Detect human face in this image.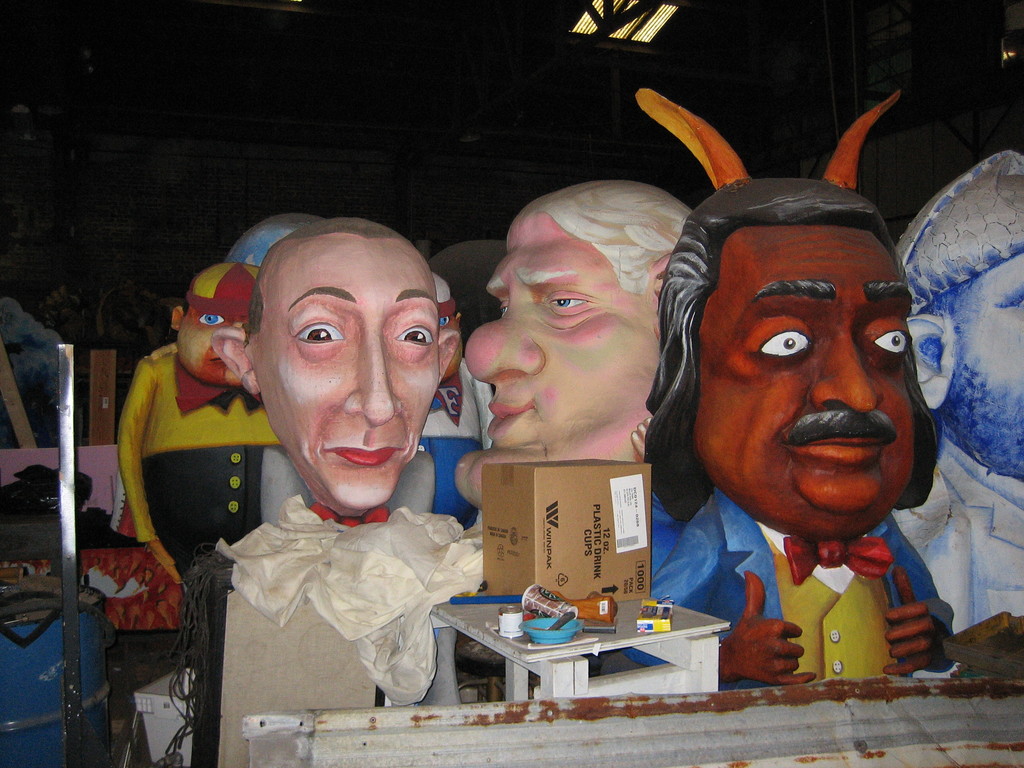
Detection: left=179, top=310, right=239, bottom=381.
